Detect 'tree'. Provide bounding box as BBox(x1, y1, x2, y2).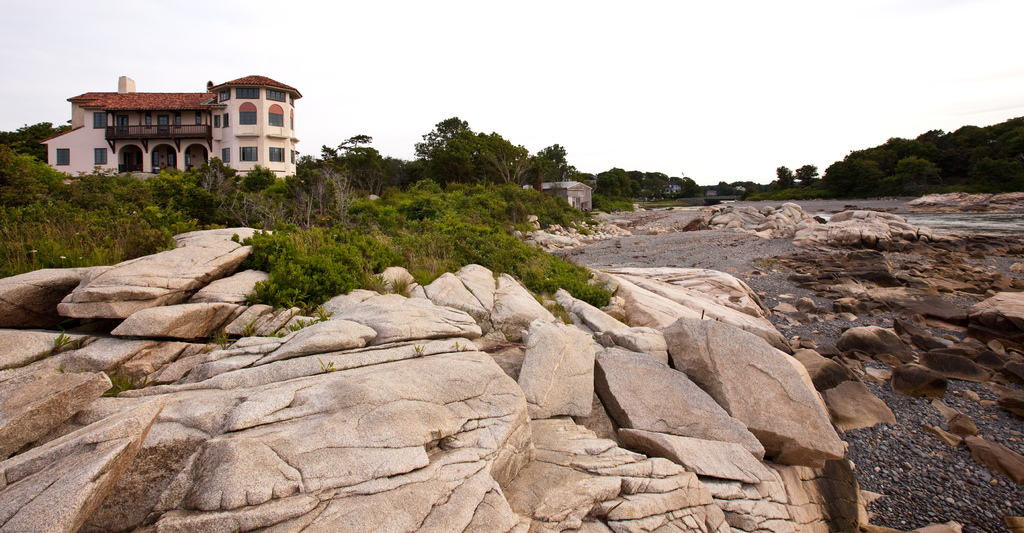
BBox(897, 153, 949, 198).
